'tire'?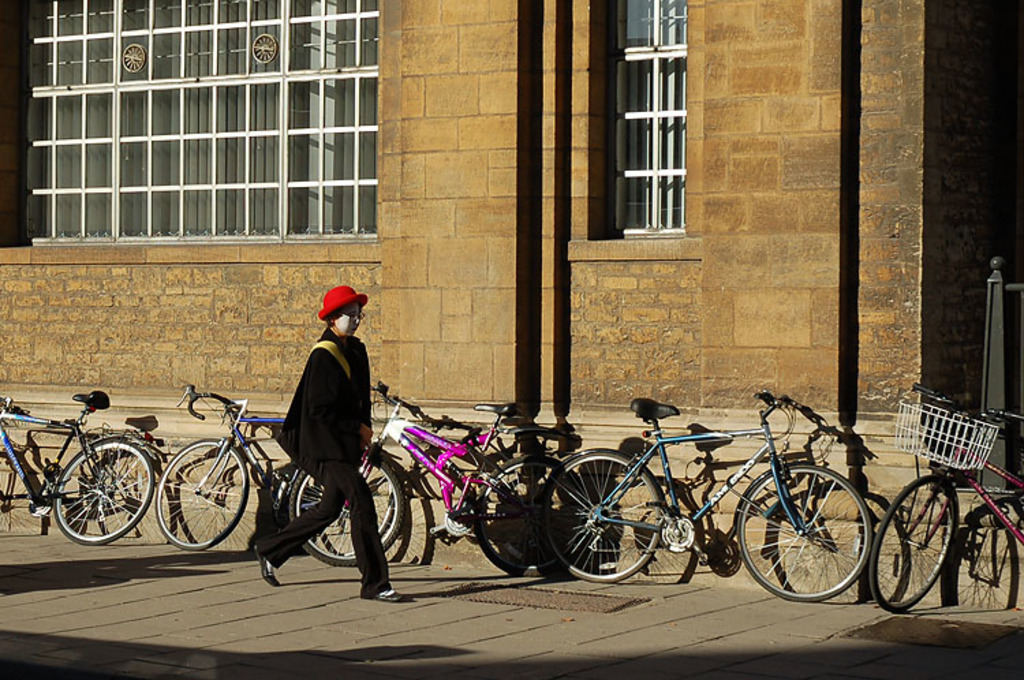
(x1=53, y1=438, x2=158, y2=545)
